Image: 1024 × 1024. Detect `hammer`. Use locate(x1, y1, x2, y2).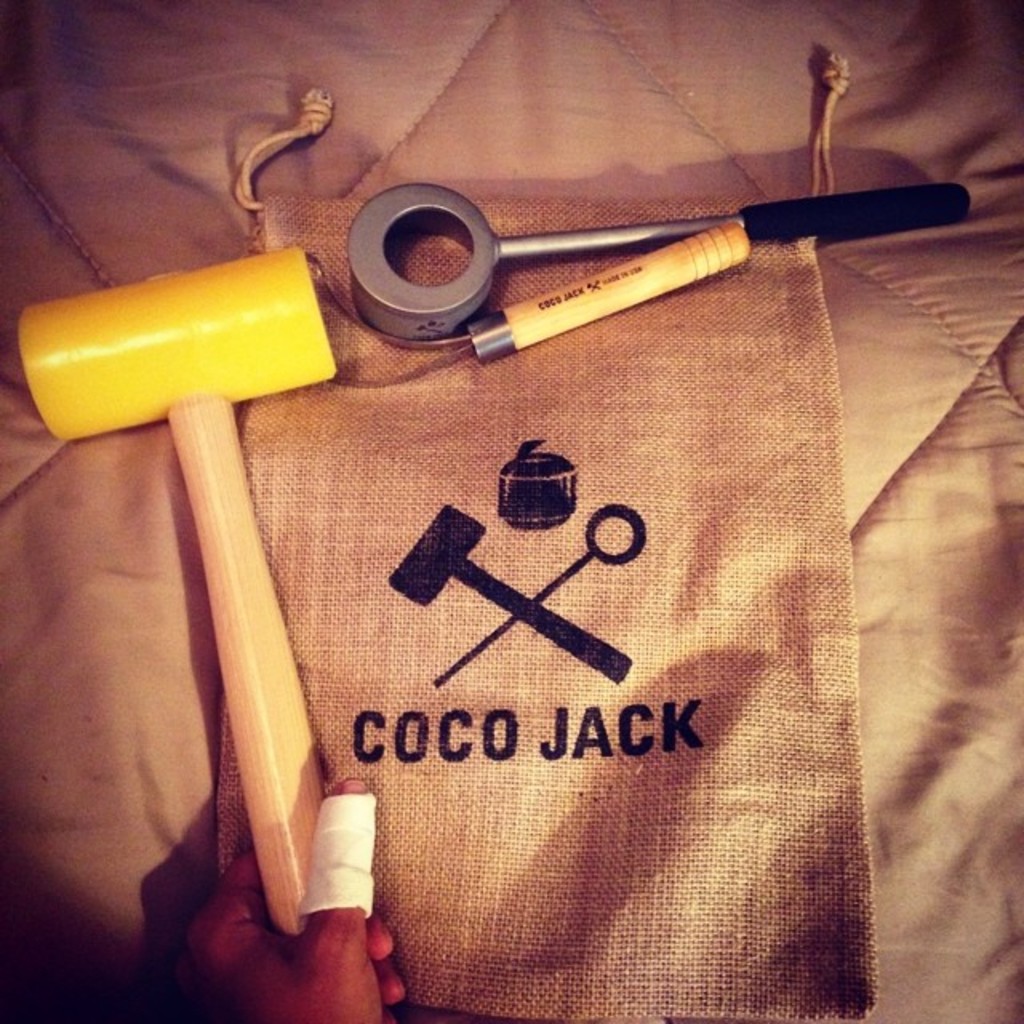
locate(11, 262, 326, 918).
